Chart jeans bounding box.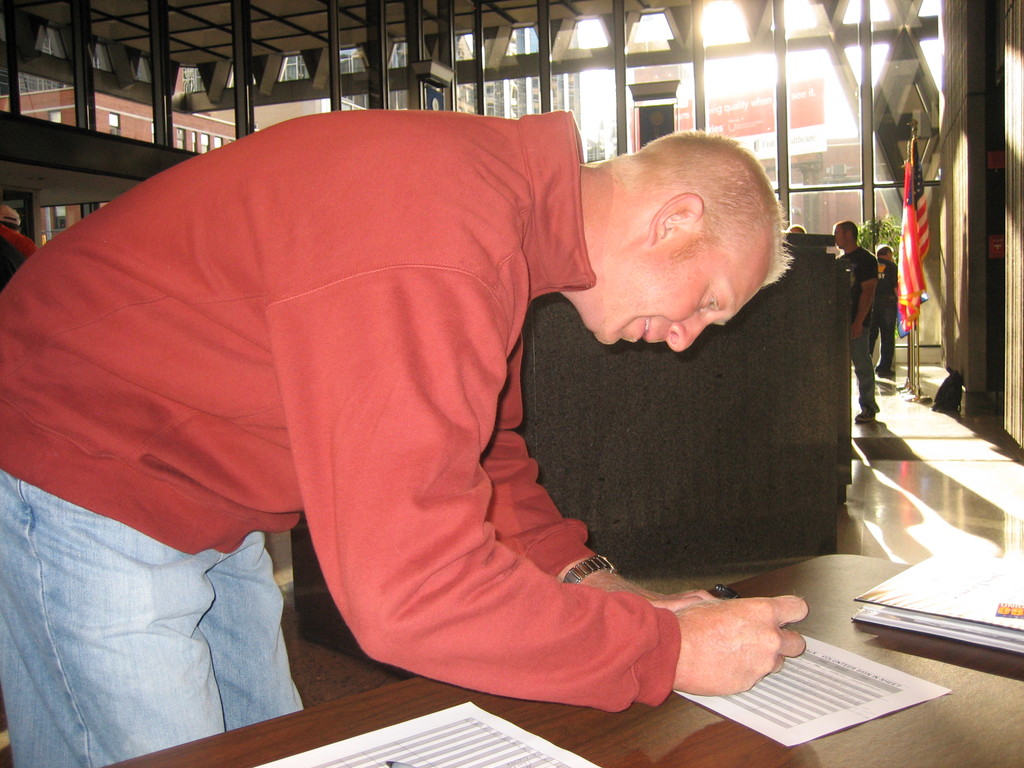
Charted: x1=6 y1=457 x2=350 y2=758.
